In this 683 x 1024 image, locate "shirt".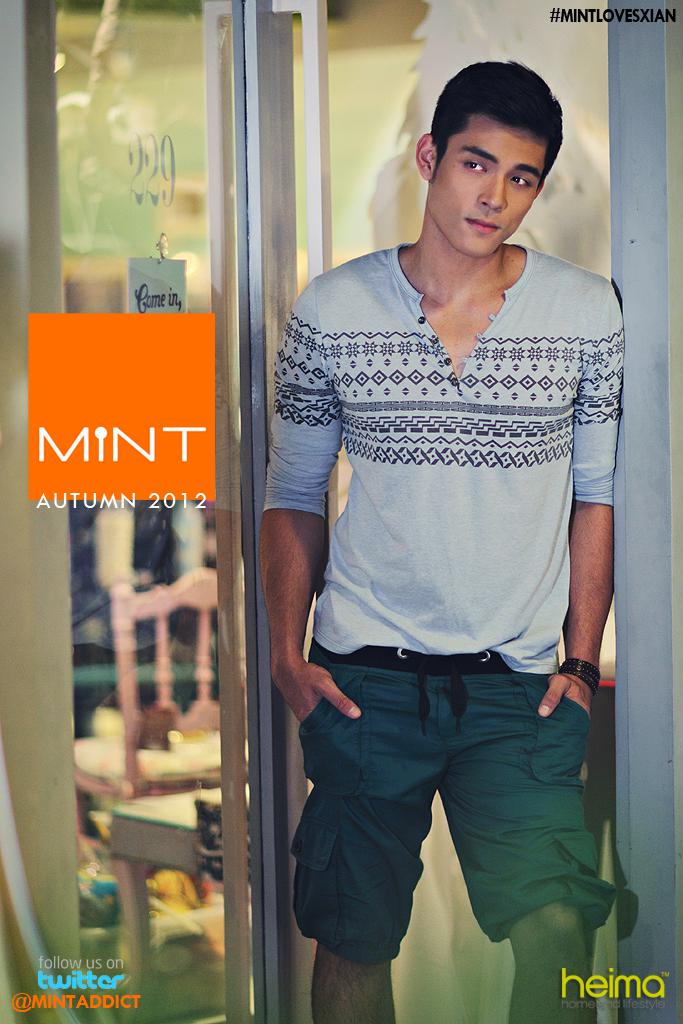
Bounding box: locate(276, 270, 612, 663).
